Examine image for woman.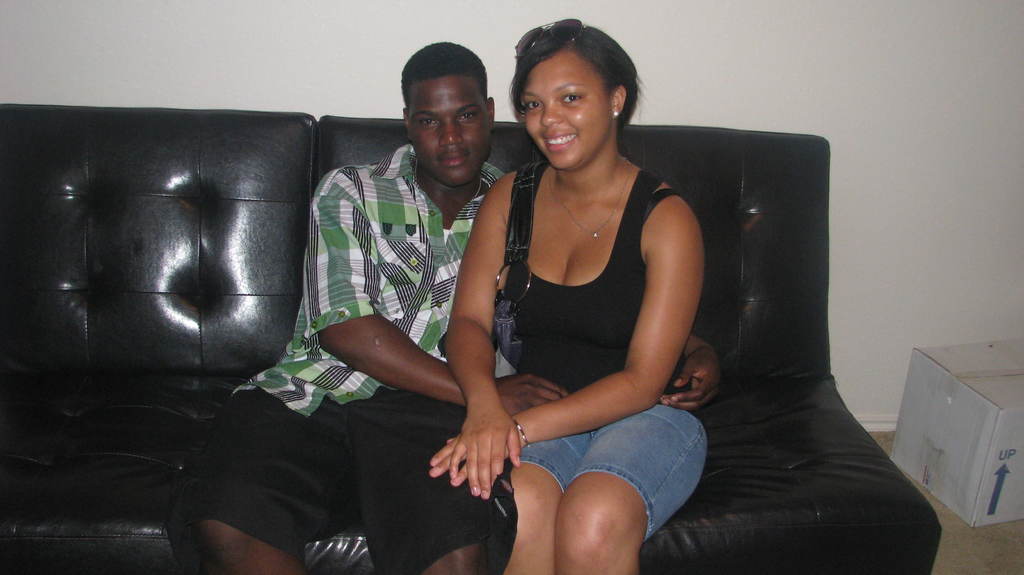
Examination result: 405 39 770 574.
